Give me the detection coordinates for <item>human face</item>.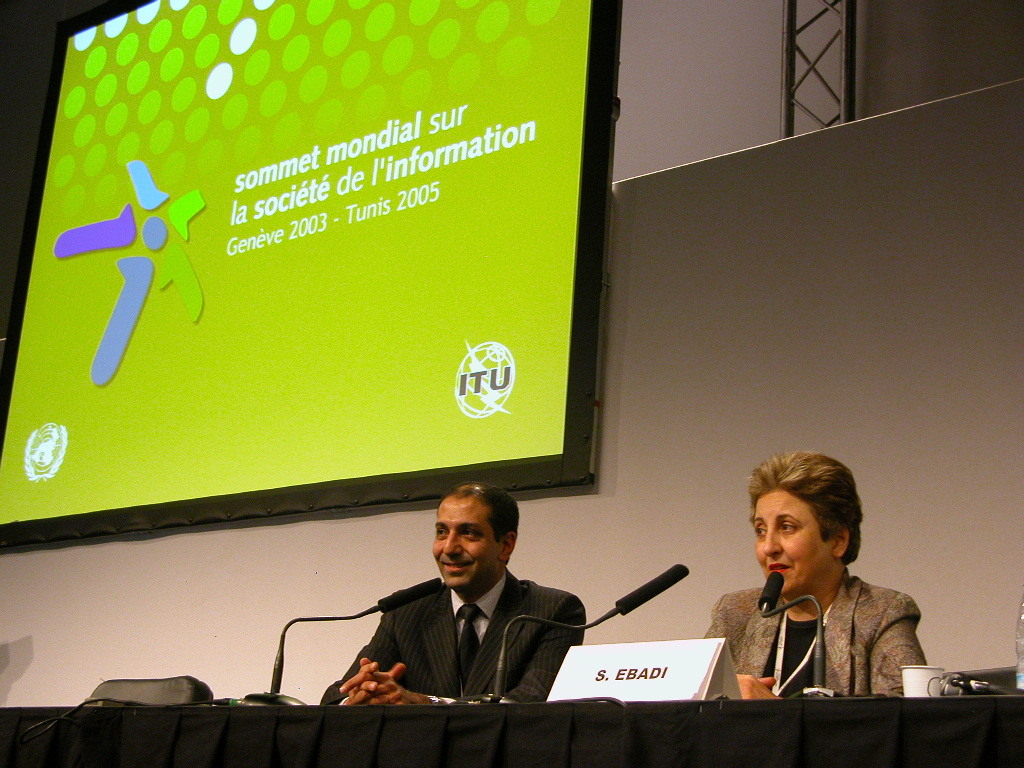
(751,487,831,596).
